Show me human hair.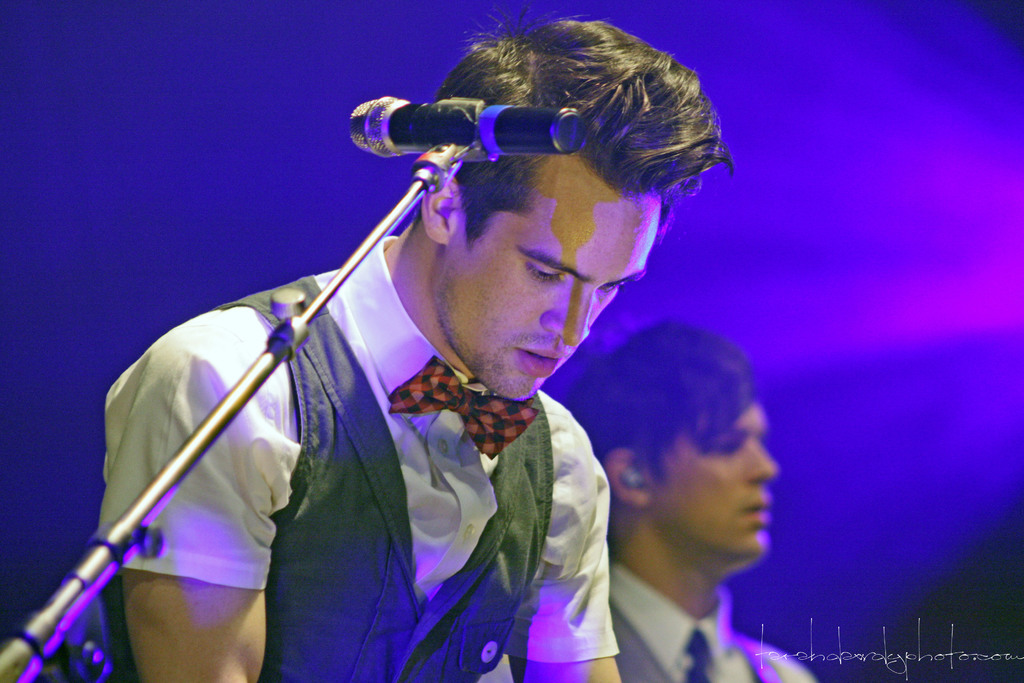
human hair is here: <region>566, 315, 760, 483</region>.
